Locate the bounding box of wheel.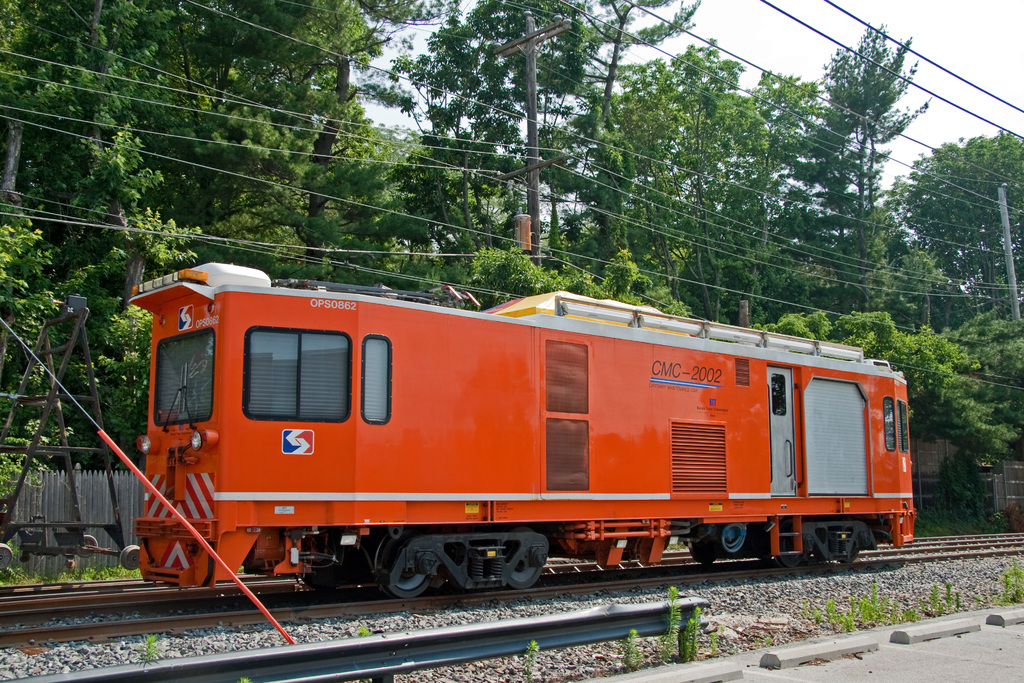
Bounding box: Rect(300, 530, 345, 591).
